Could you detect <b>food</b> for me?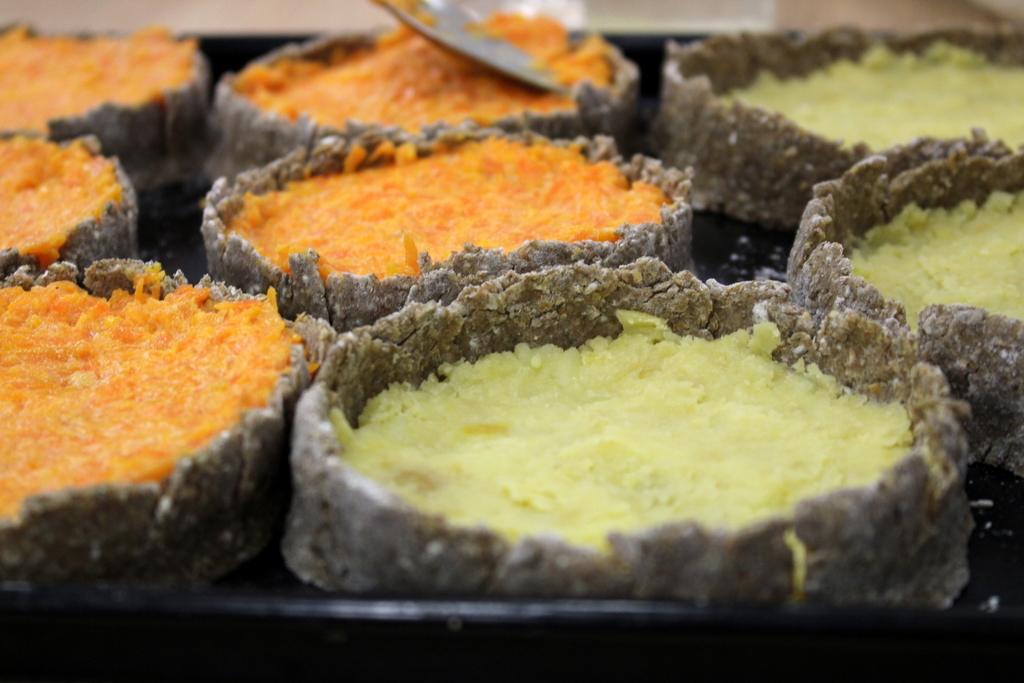
Detection result: locate(281, 289, 935, 582).
